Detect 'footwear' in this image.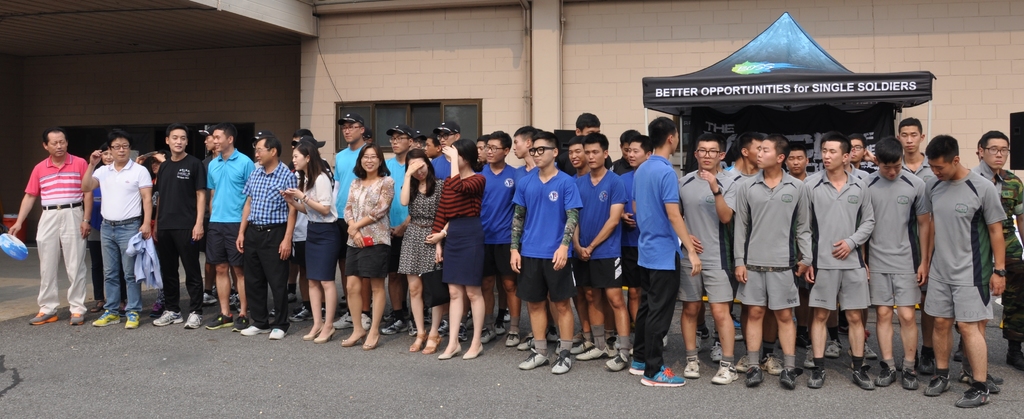
Detection: bbox=(205, 313, 232, 333).
